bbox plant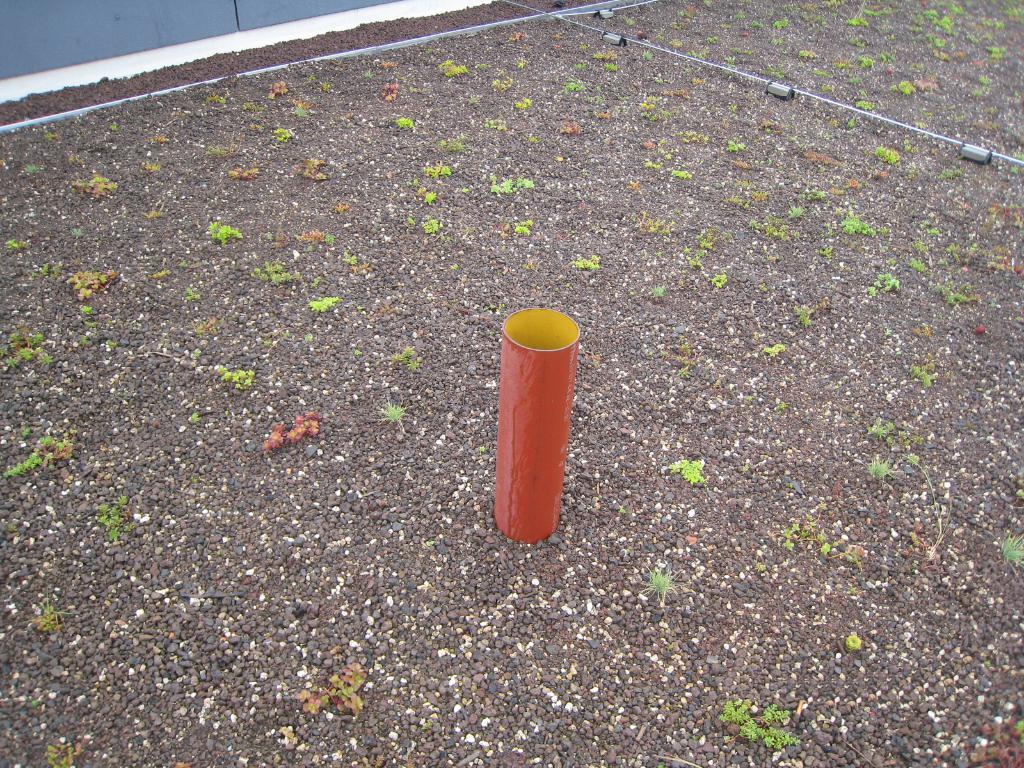
x1=571, y1=60, x2=589, y2=73
